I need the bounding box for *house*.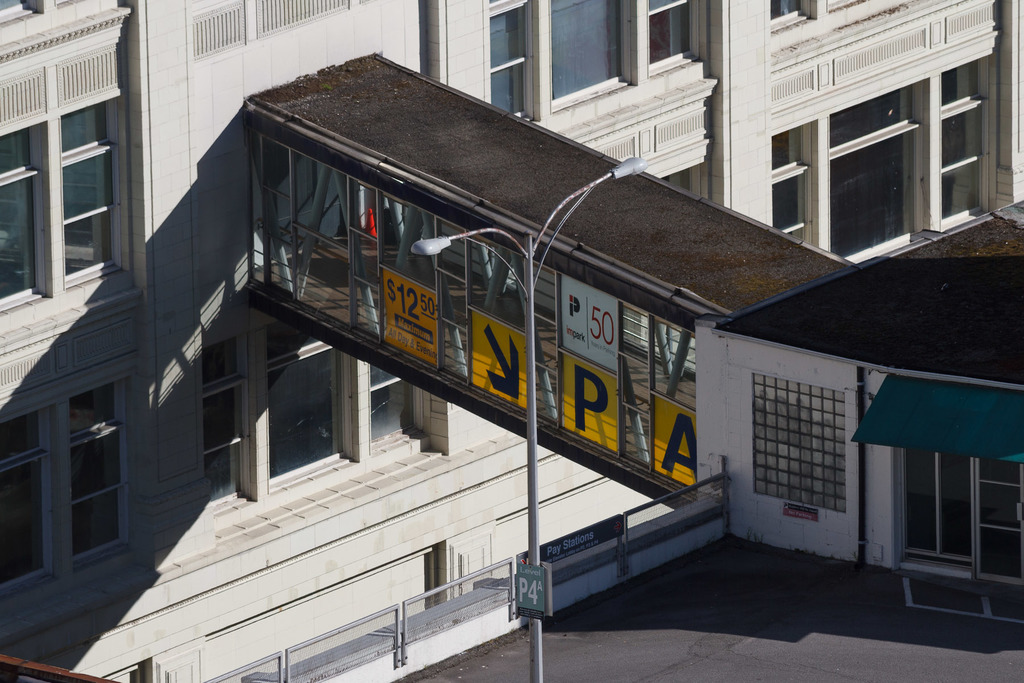
Here it is: <region>702, 201, 1023, 584</region>.
